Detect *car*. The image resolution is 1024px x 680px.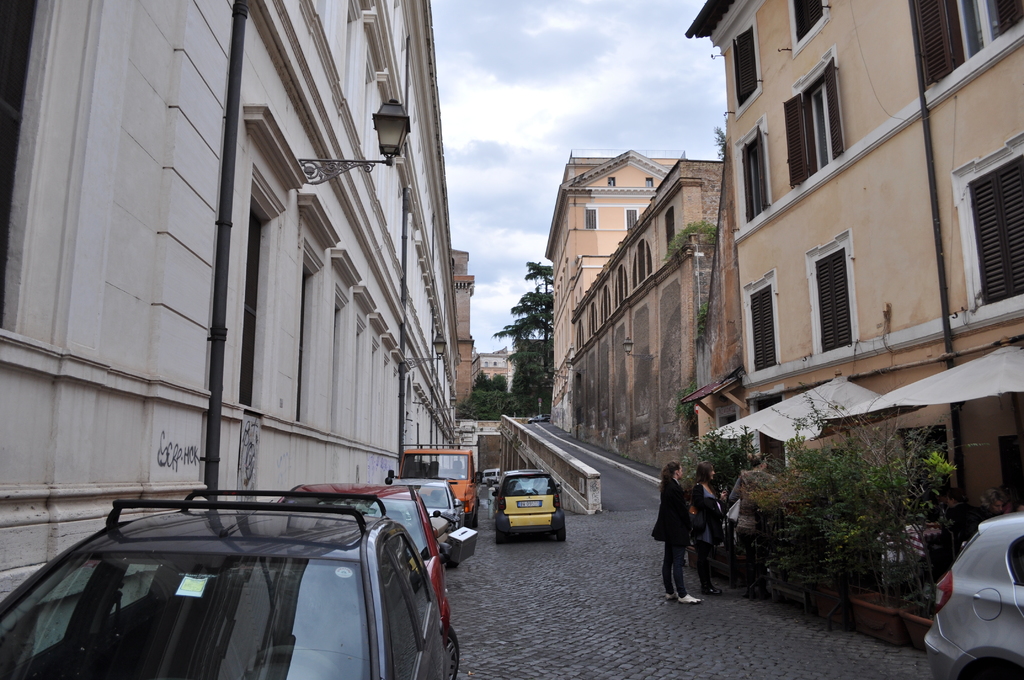
<region>0, 490, 443, 679</region>.
